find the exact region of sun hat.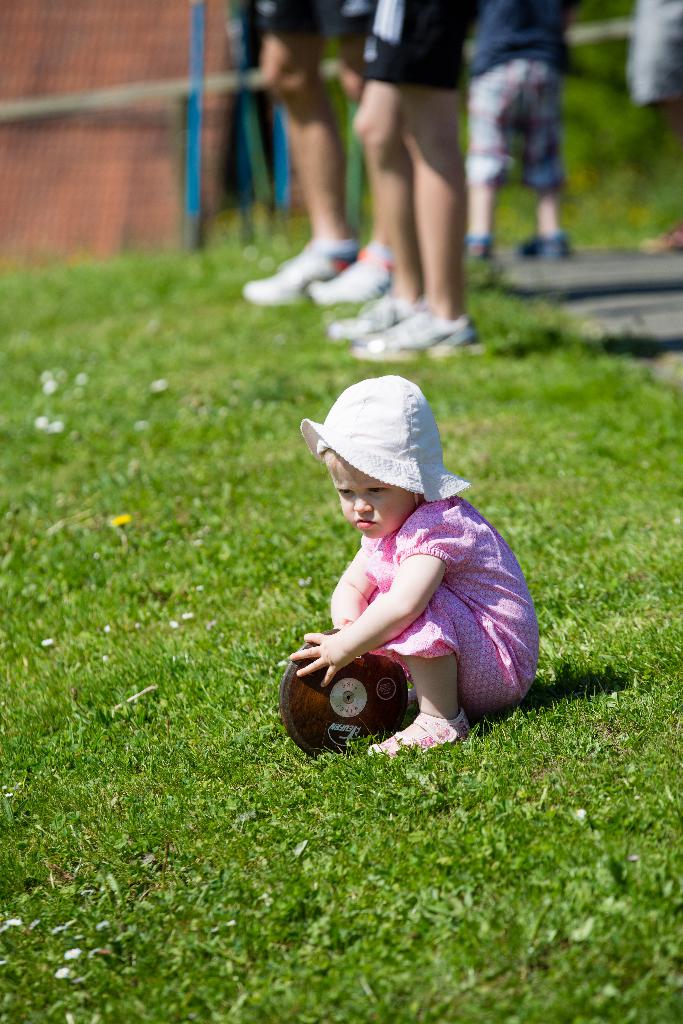
Exact region: select_region(295, 371, 470, 511).
